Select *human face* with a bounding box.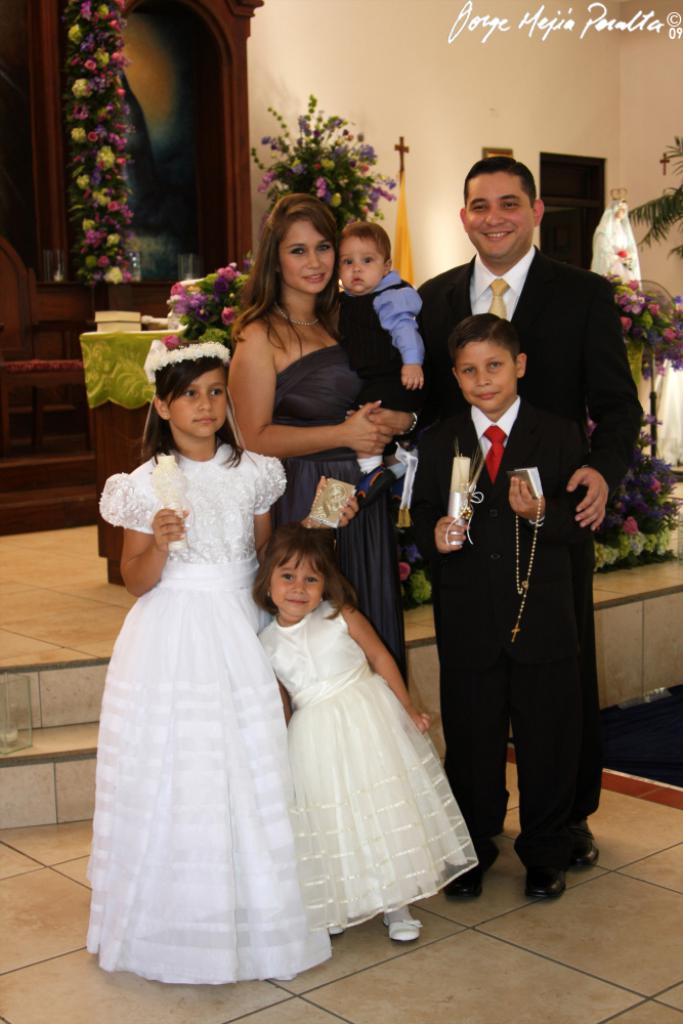
<region>339, 237, 382, 290</region>.
